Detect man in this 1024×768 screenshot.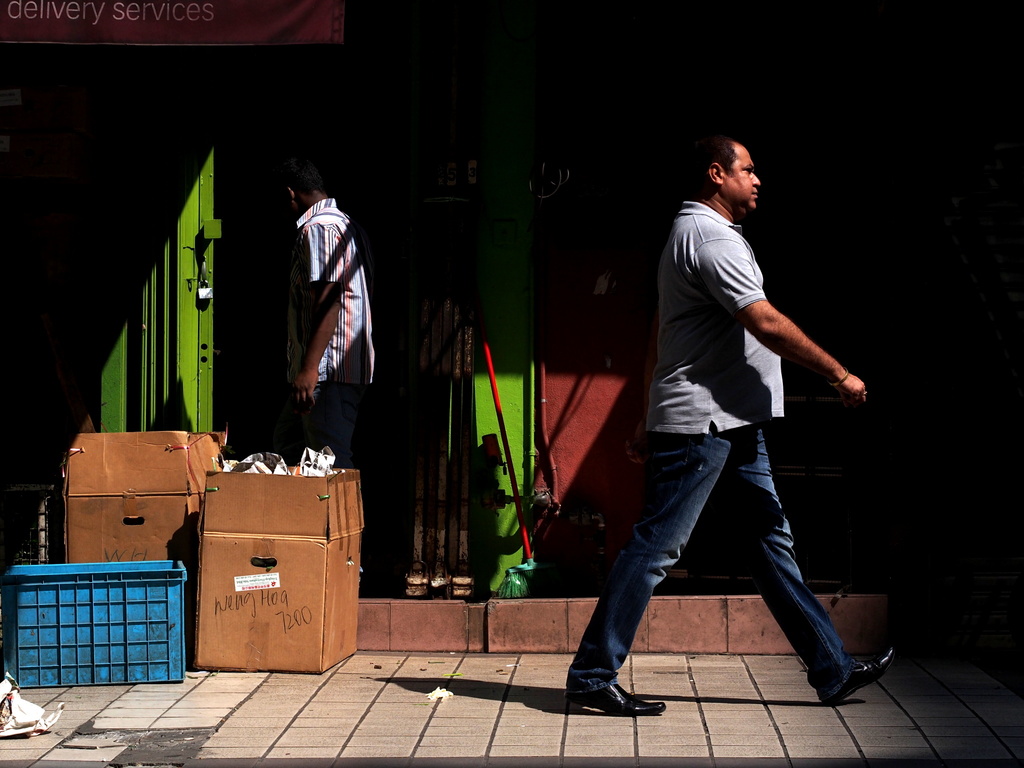
Detection: (284,159,382,477).
